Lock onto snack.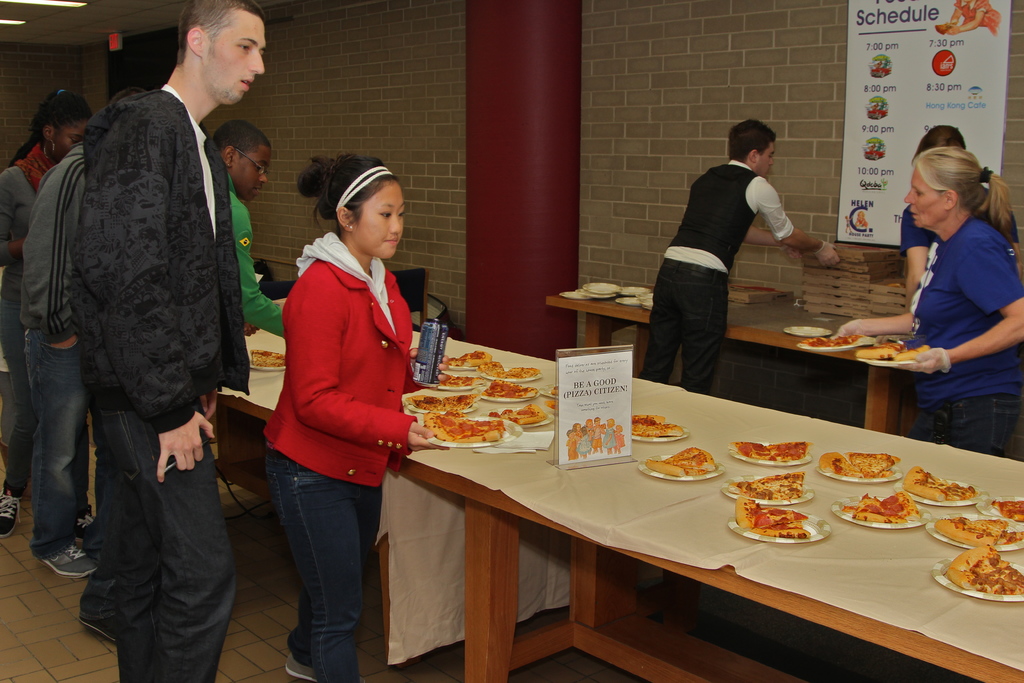
Locked: l=858, t=337, r=906, b=362.
